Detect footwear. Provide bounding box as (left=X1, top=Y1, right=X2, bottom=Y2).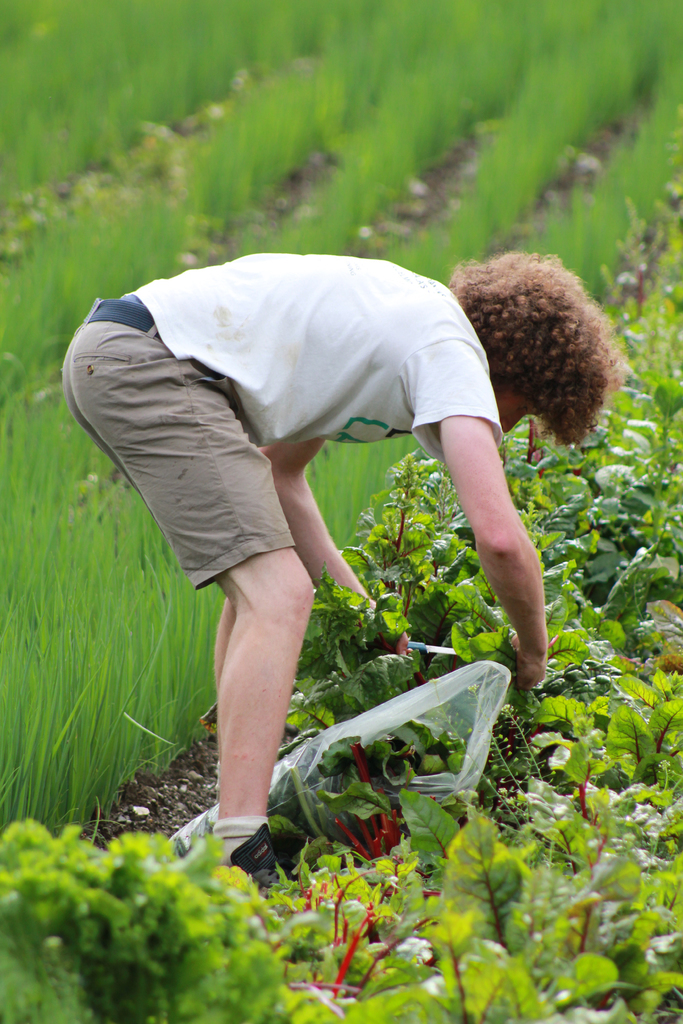
(left=206, top=823, right=299, bottom=883).
